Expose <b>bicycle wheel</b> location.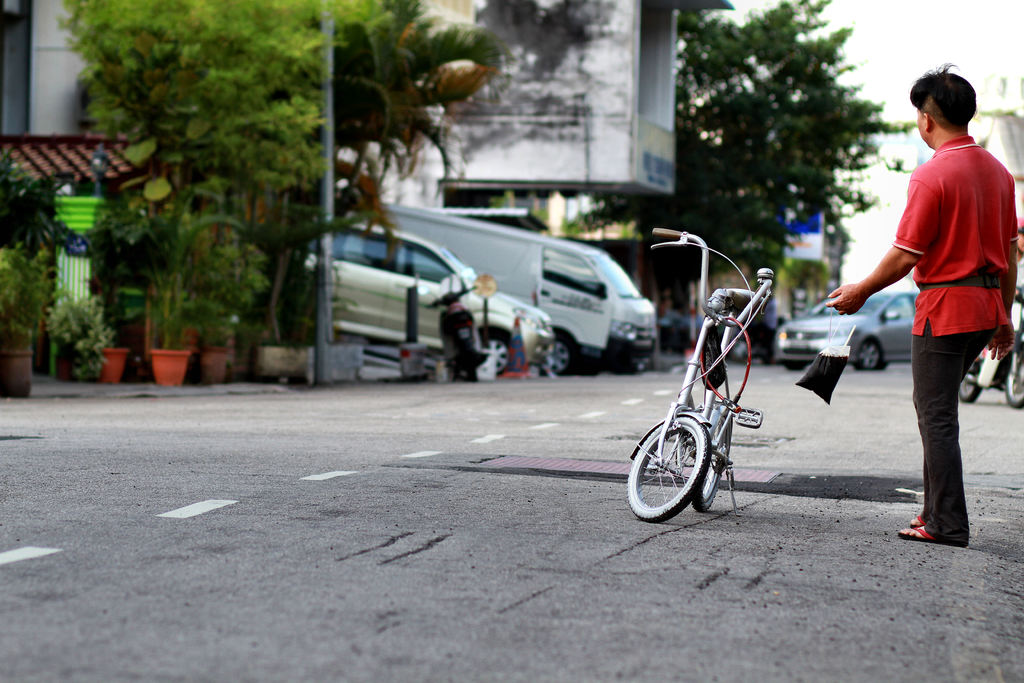
Exposed at 628,418,708,523.
